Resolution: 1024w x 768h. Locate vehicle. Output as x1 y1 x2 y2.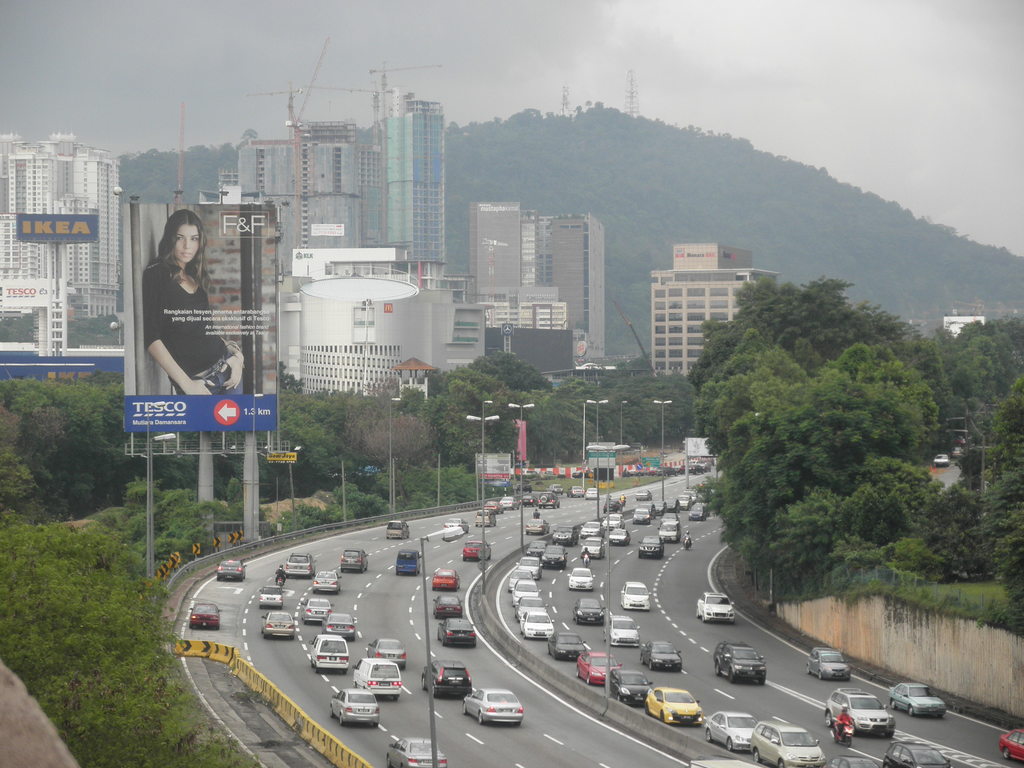
568 483 583 499.
